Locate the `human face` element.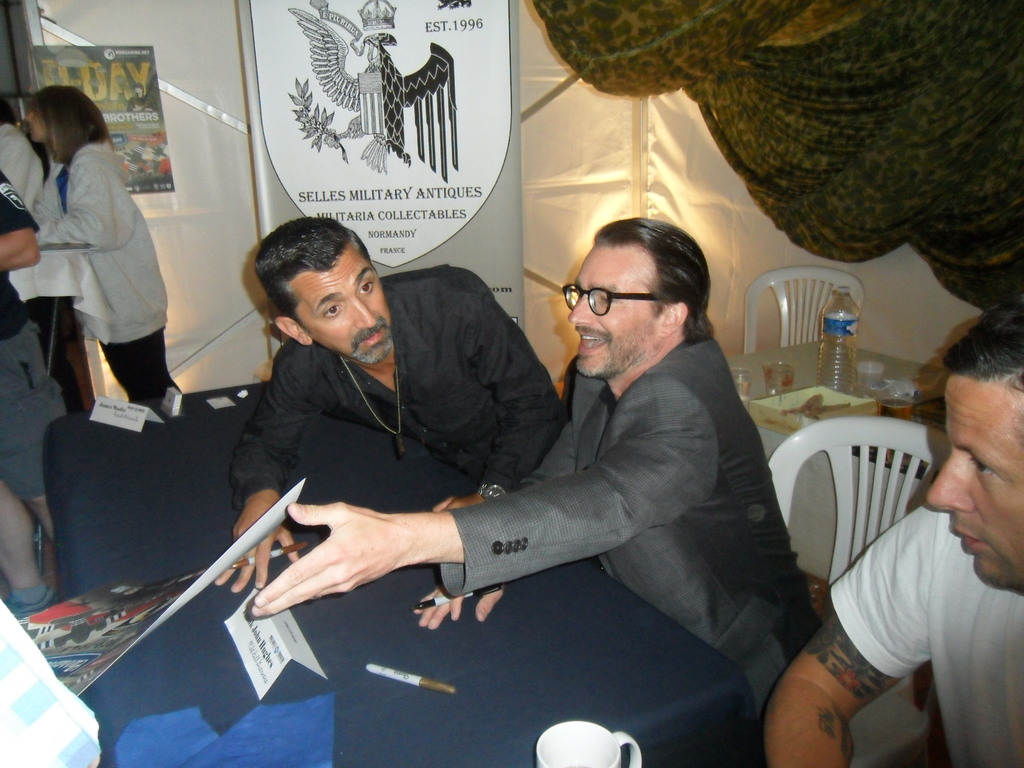
Element bbox: left=289, top=243, right=392, bottom=365.
